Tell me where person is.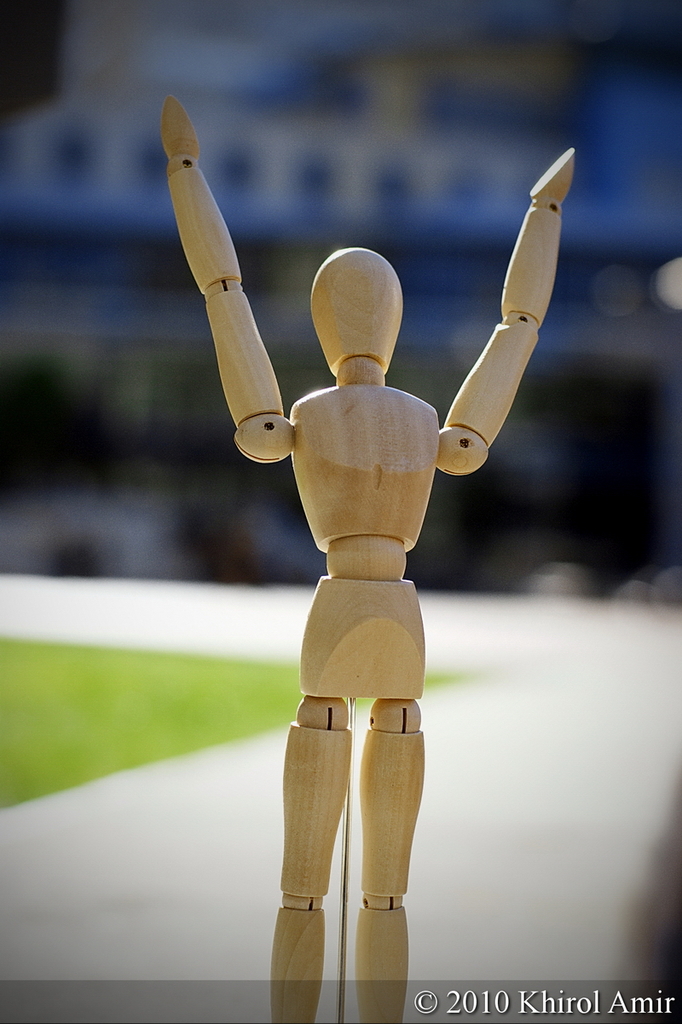
person is at Rect(159, 94, 576, 1023).
